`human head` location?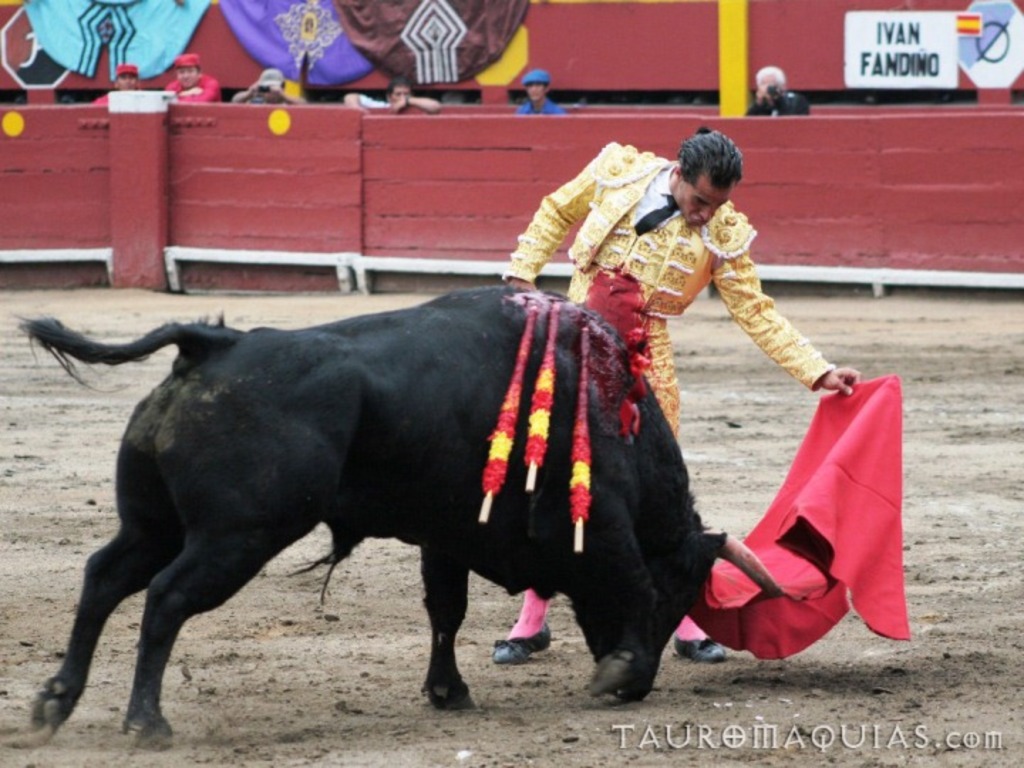
x1=118, y1=64, x2=141, y2=92
